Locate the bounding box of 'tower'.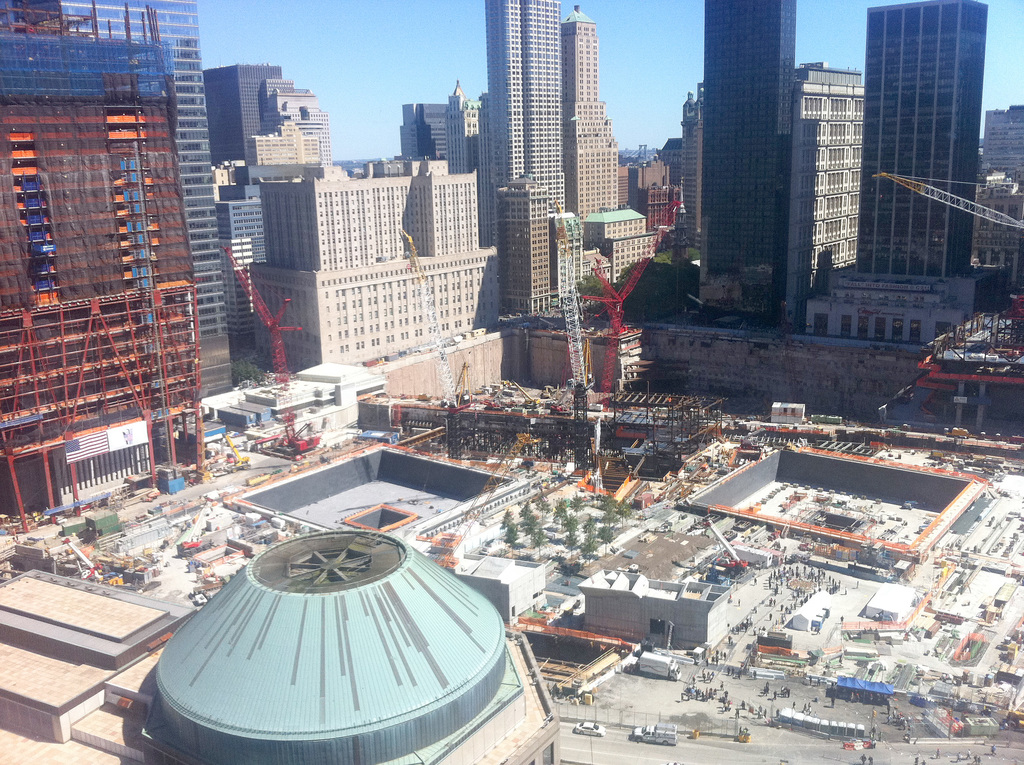
Bounding box: BBox(699, 0, 817, 335).
